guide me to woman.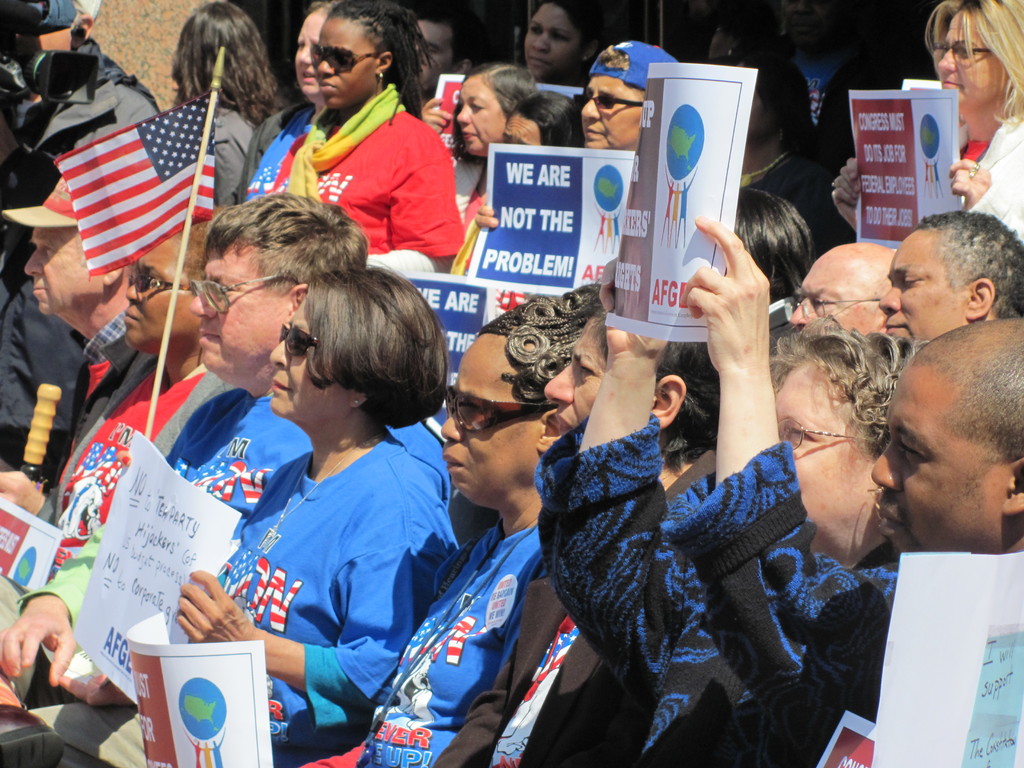
Guidance: BBox(525, 0, 605, 92).
